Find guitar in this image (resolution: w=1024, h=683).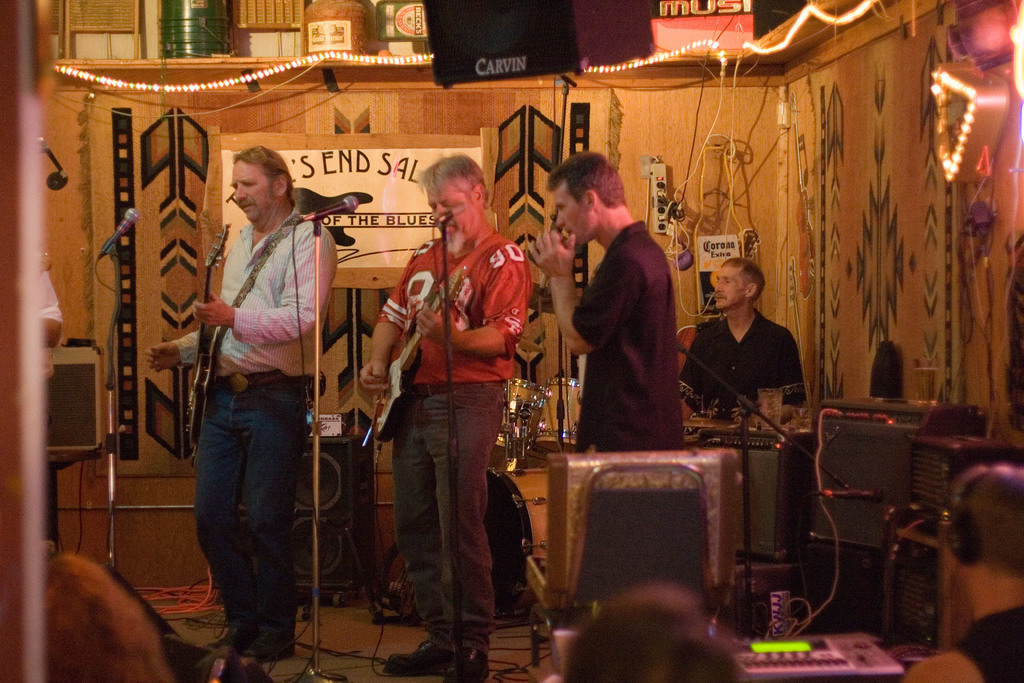
<bbox>371, 265, 468, 437</bbox>.
